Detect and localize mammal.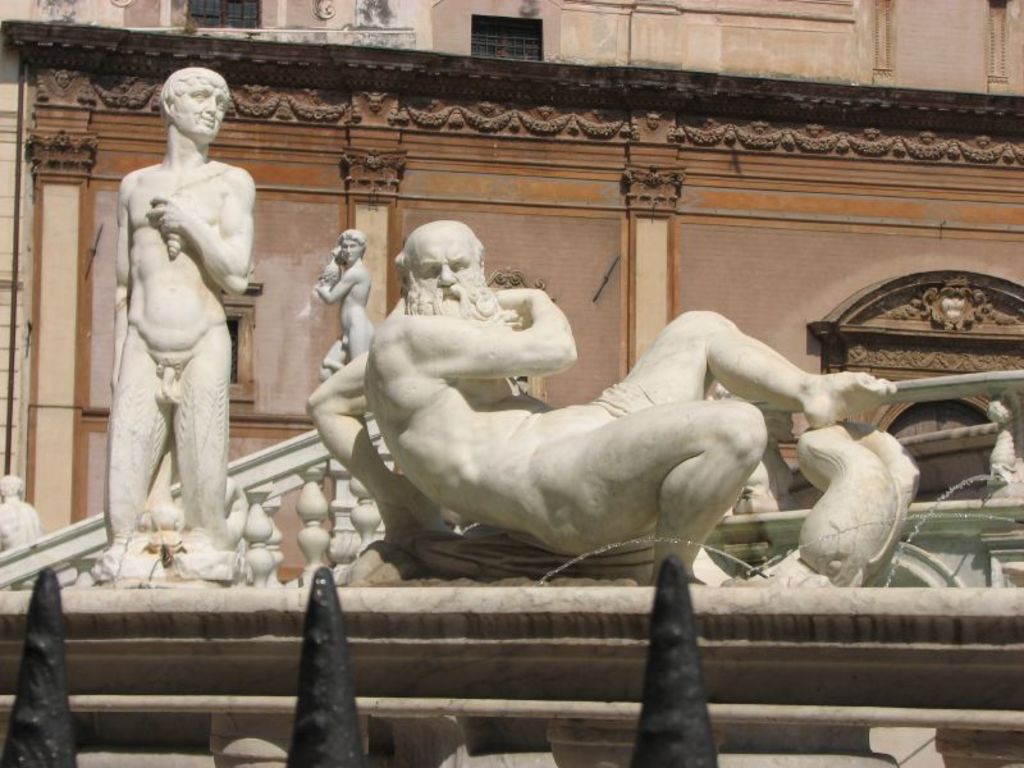
Localized at pyautogui.locateOnScreen(362, 218, 895, 586).
